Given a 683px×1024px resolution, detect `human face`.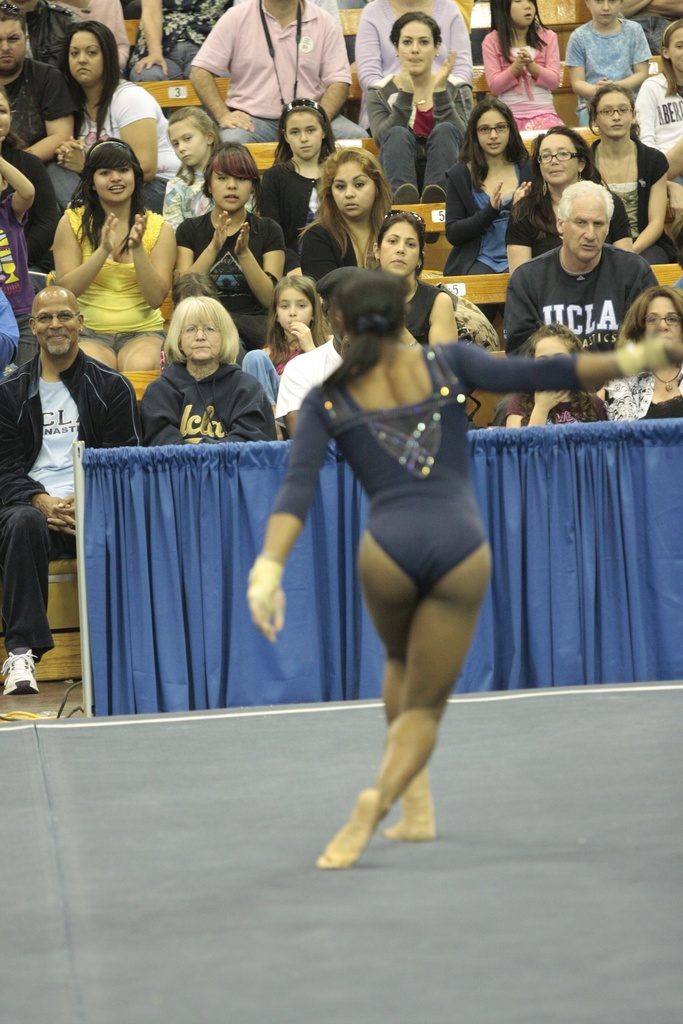
BBox(591, 0, 620, 23).
